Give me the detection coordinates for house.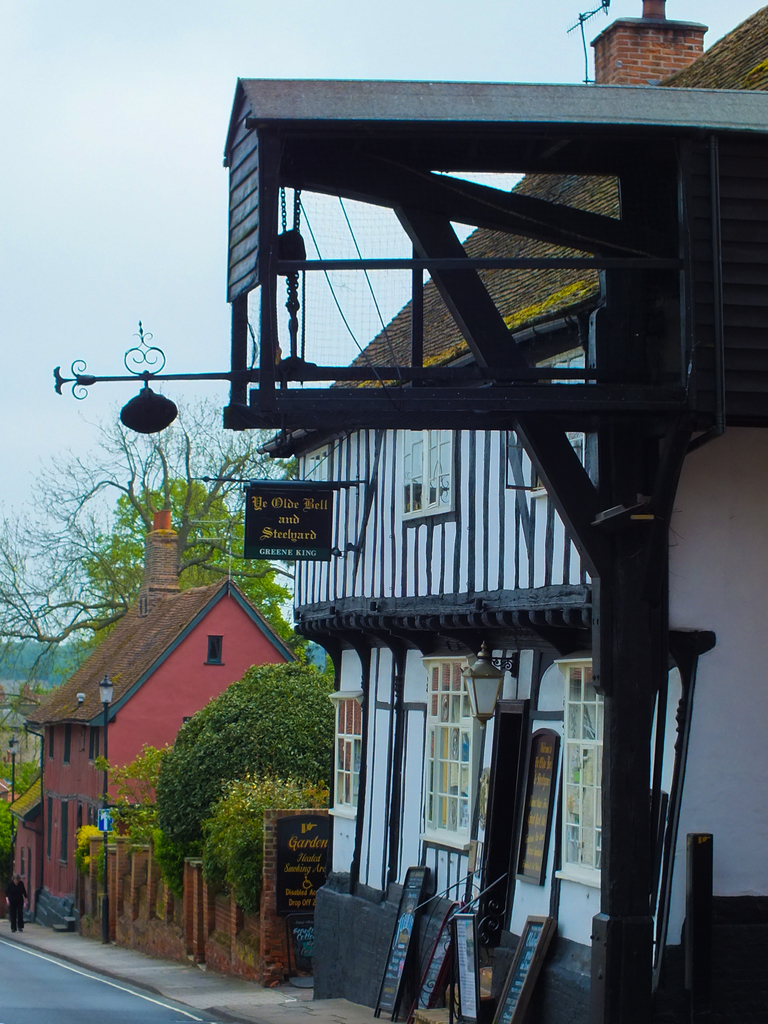
{"x1": 17, "y1": 508, "x2": 317, "y2": 927}.
